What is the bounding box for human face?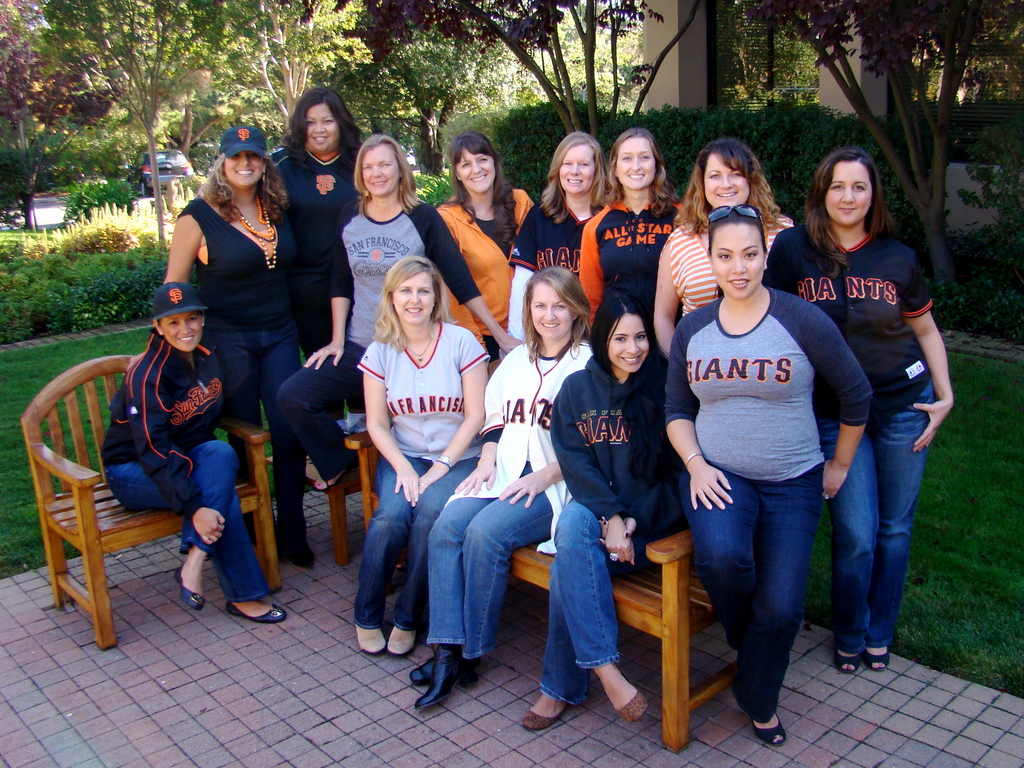
(x1=161, y1=308, x2=204, y2=353).
